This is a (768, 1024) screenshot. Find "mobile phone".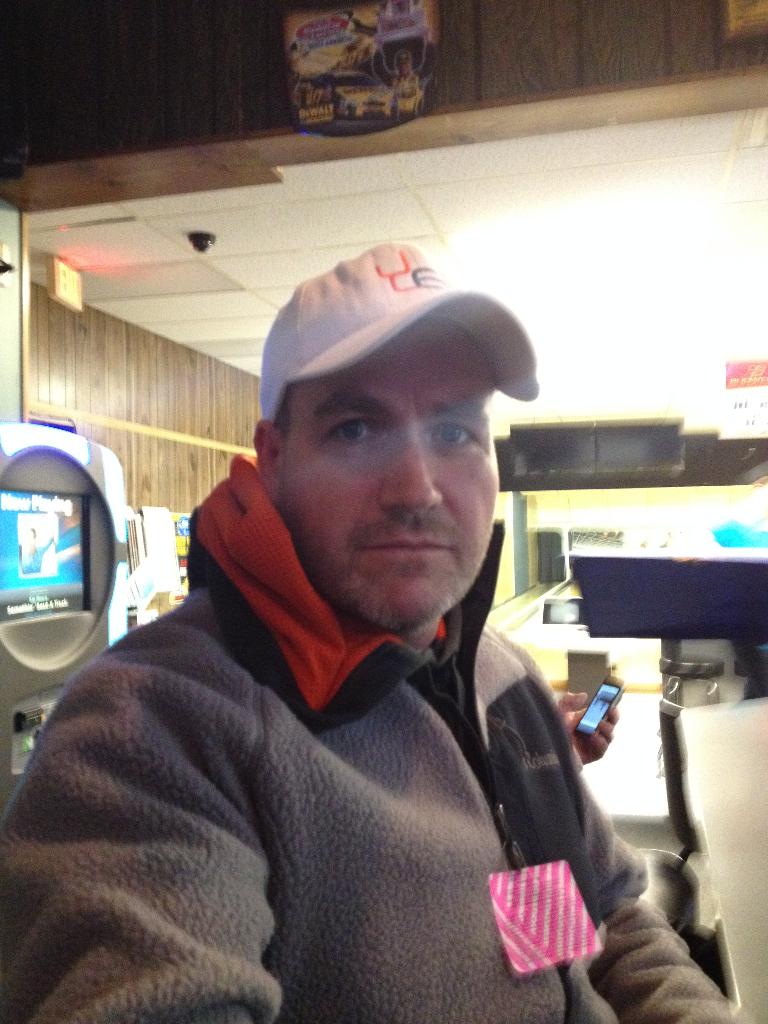
Bounding box: [left=563, top=671, right=633, bottom=742].
